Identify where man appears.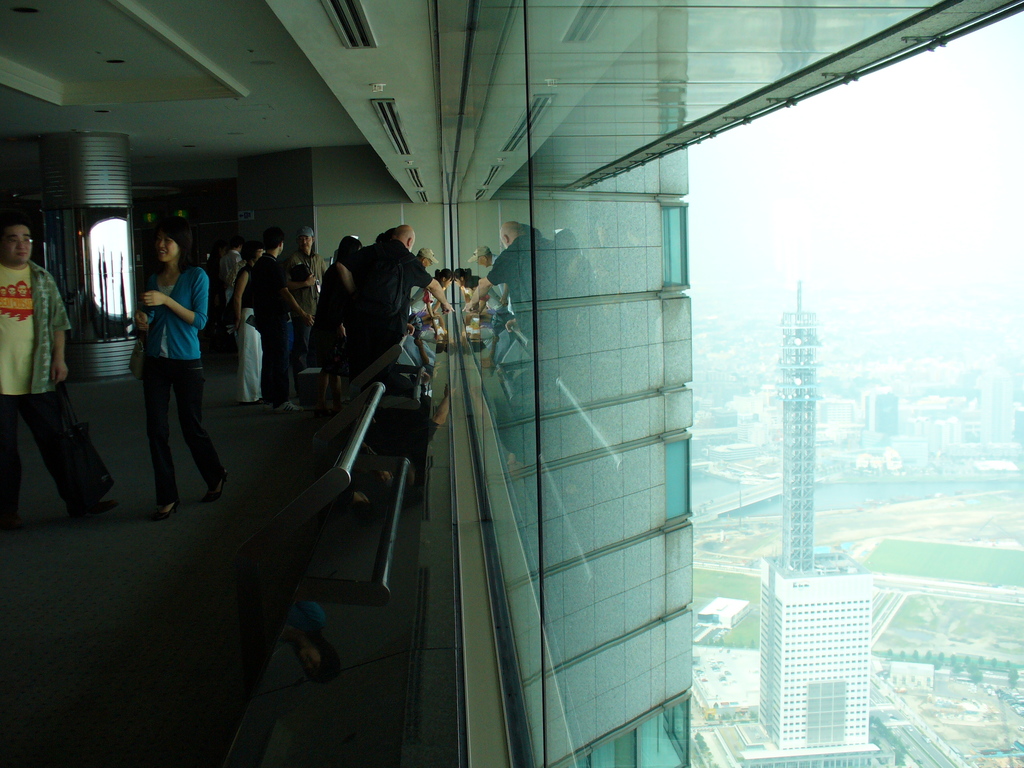
Appears at [287, 223, 327, 372].
